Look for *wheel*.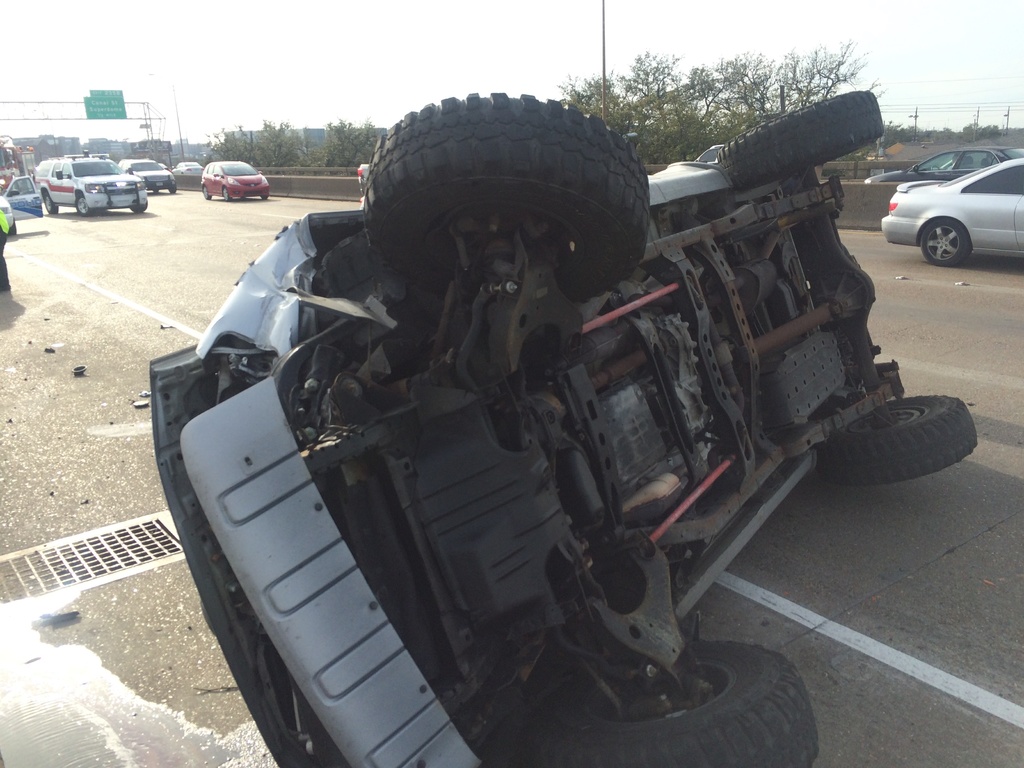
Found: 711 90 882 195.
